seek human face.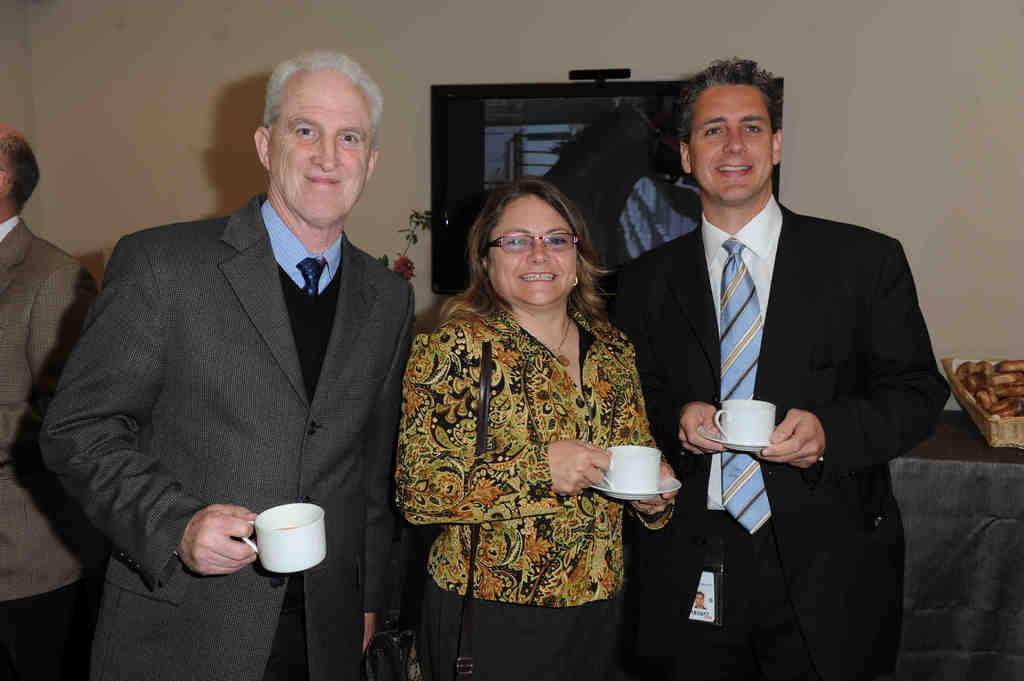
271:72:367:229.
